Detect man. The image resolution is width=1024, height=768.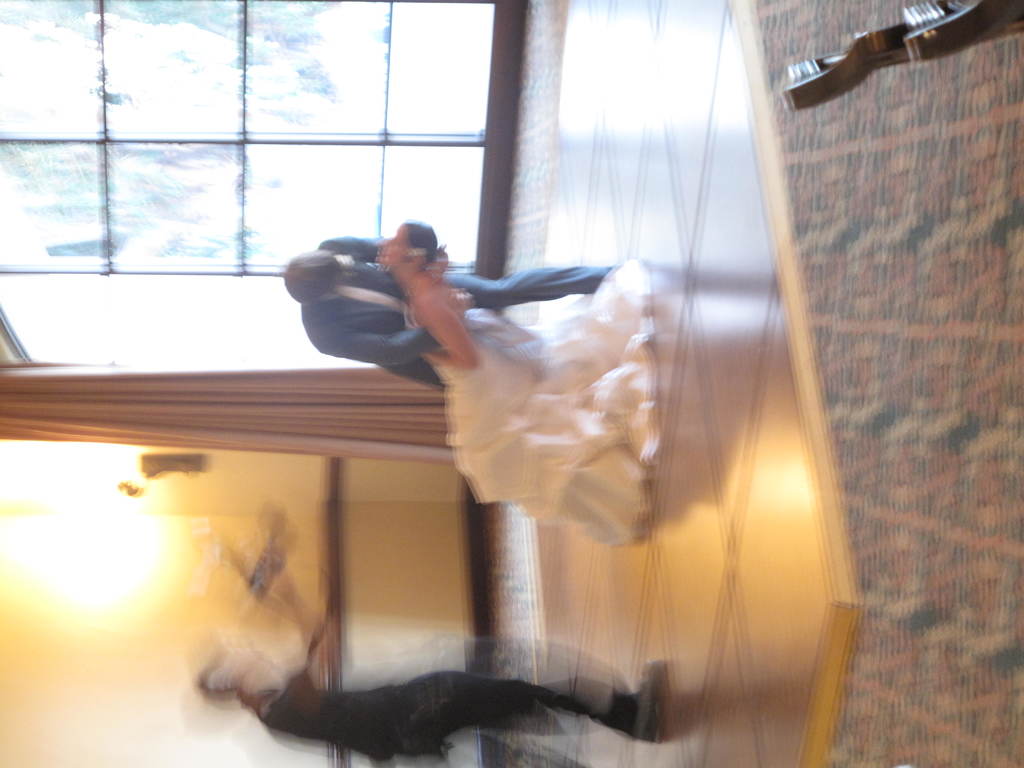
284, 236, 614, 394.
